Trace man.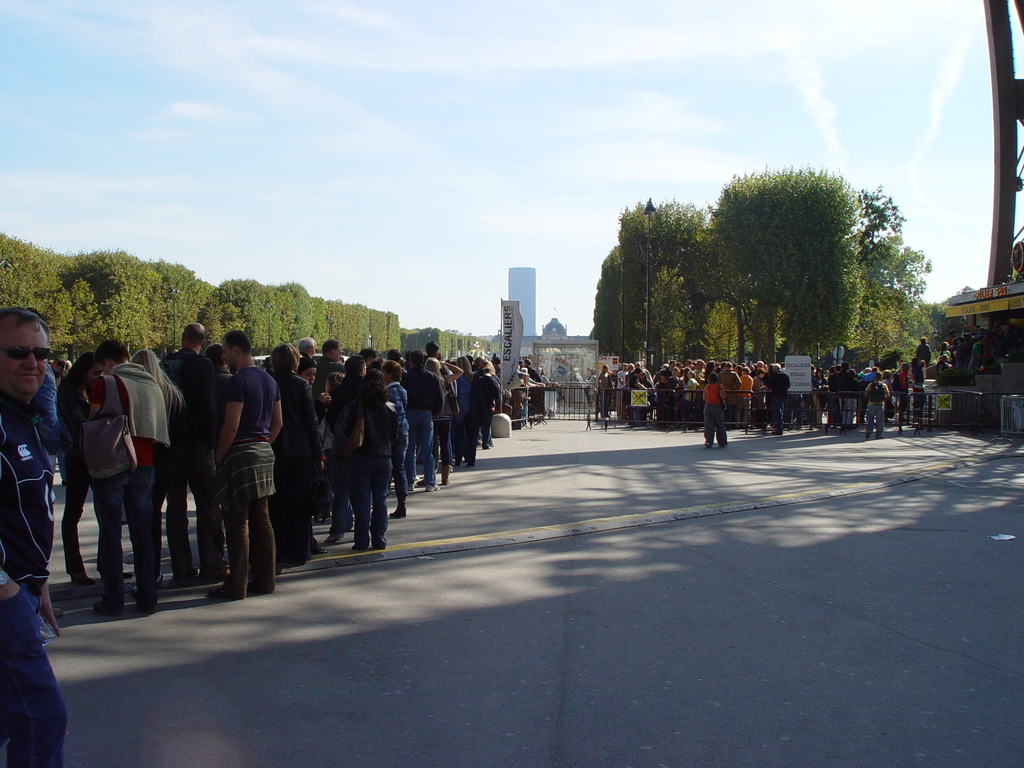
Traced to l=157, t=322, r=218, b=591.
